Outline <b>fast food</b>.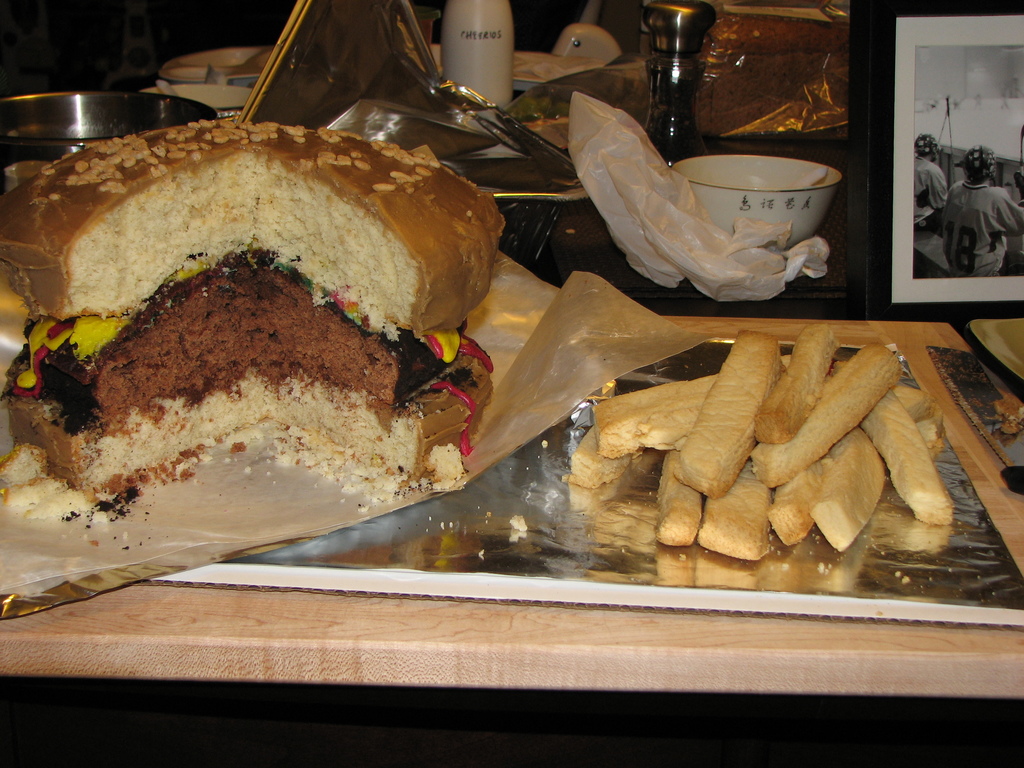
Outline: Rect(669, 456, 708, 544).
